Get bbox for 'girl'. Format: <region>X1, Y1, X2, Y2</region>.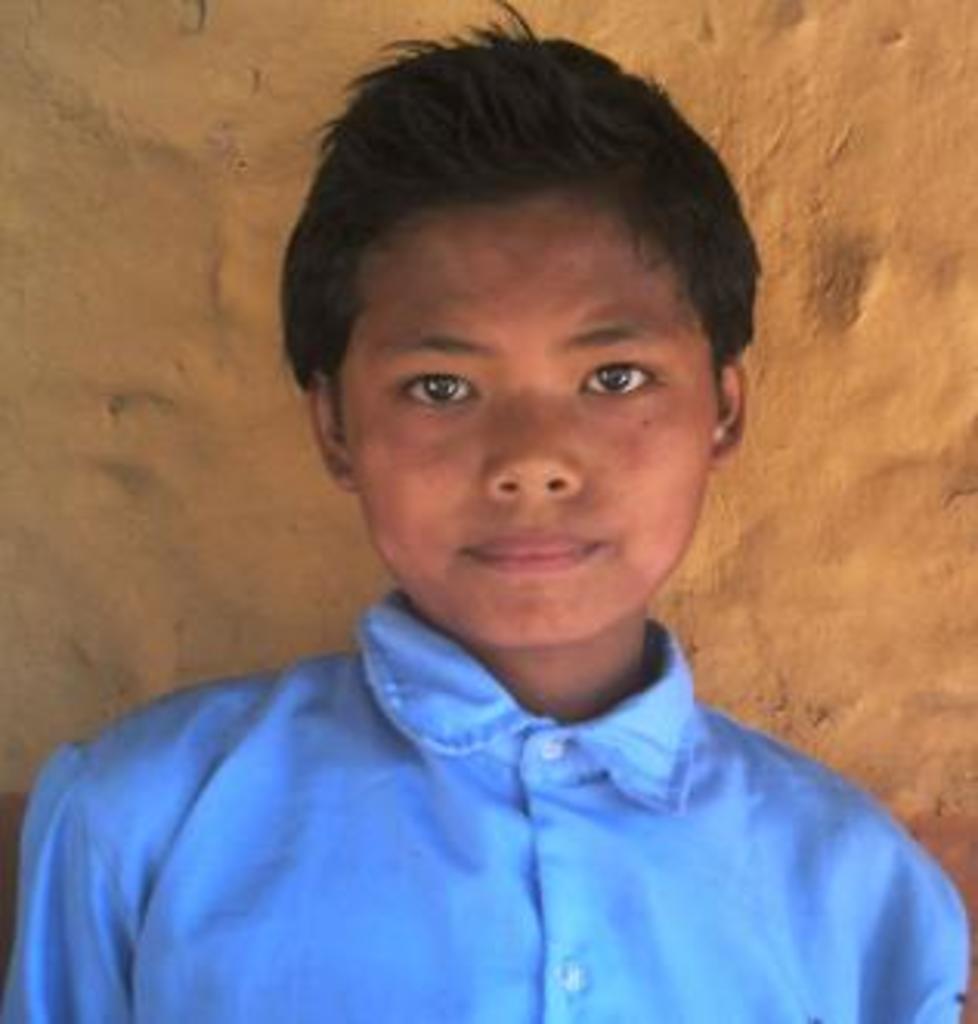
<region>0, 0, 972, 1021</region>.
